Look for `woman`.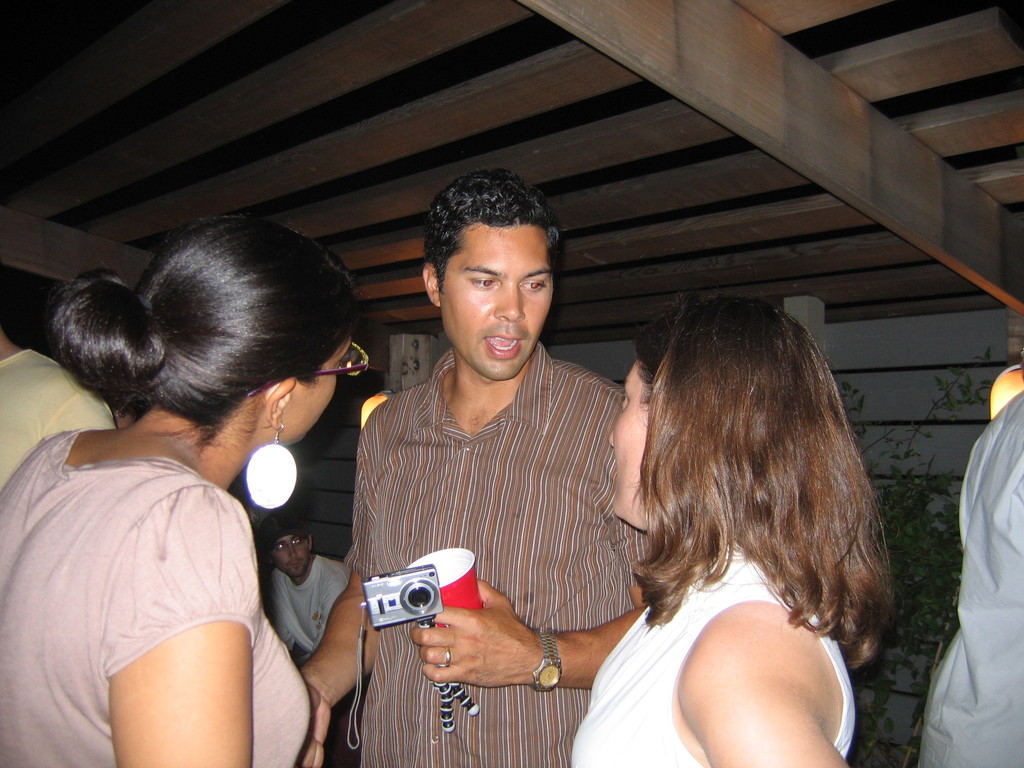
Found: x1=19, y1=246, x2=348, y2=766.
